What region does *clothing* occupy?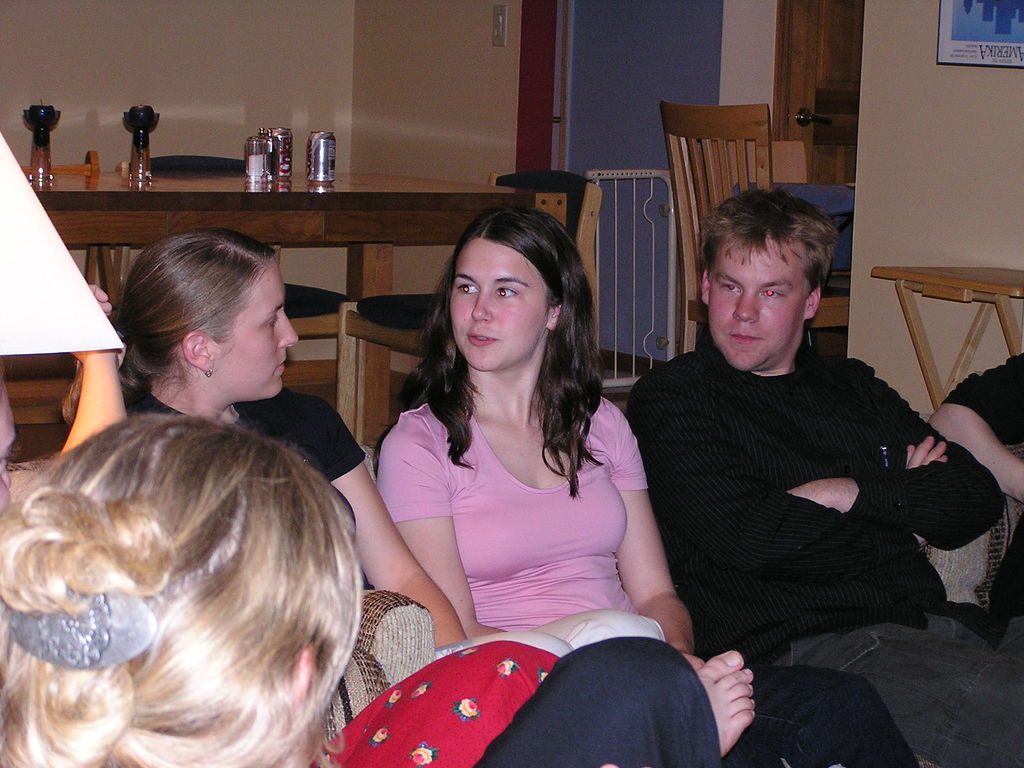
select_region(308, 644, 721, 761).
